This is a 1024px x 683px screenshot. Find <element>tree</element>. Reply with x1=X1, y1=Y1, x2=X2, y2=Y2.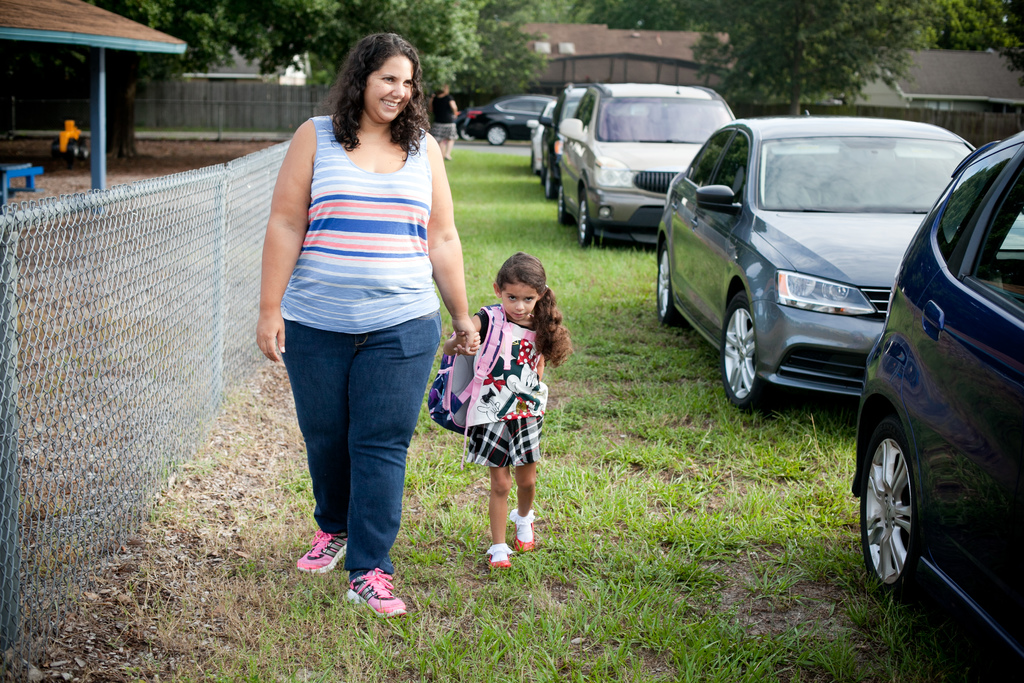
x1=568, y1=0, x2=685, y2=29.
